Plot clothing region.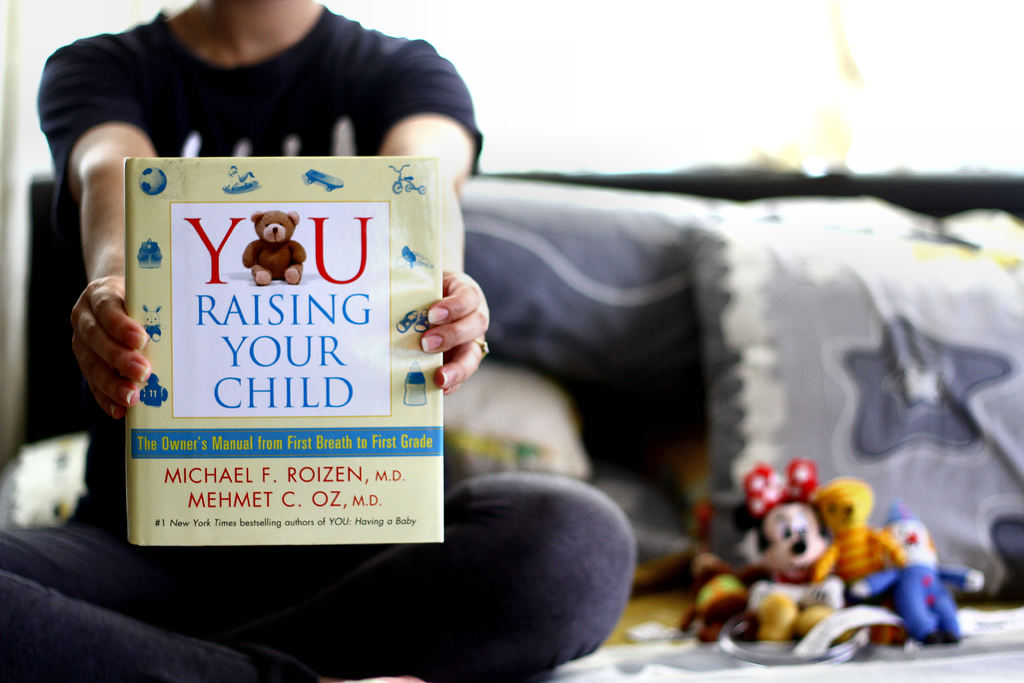
Plotted at pyautogui.locateOnScreen(869, 561, 968, 642).
